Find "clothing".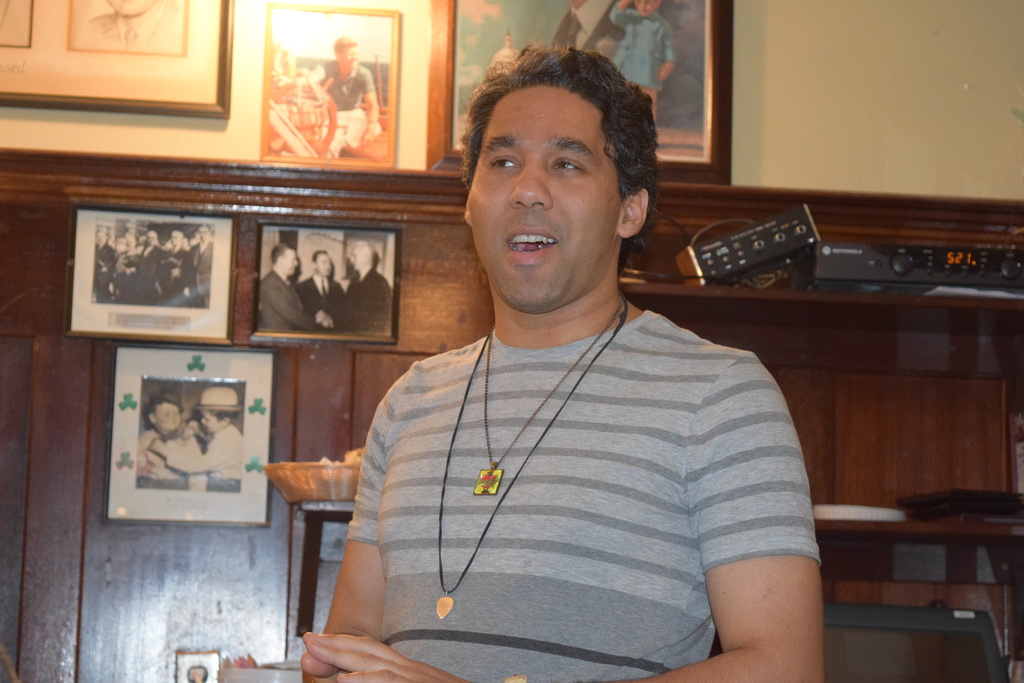
region(611, 3, 675, 92).
